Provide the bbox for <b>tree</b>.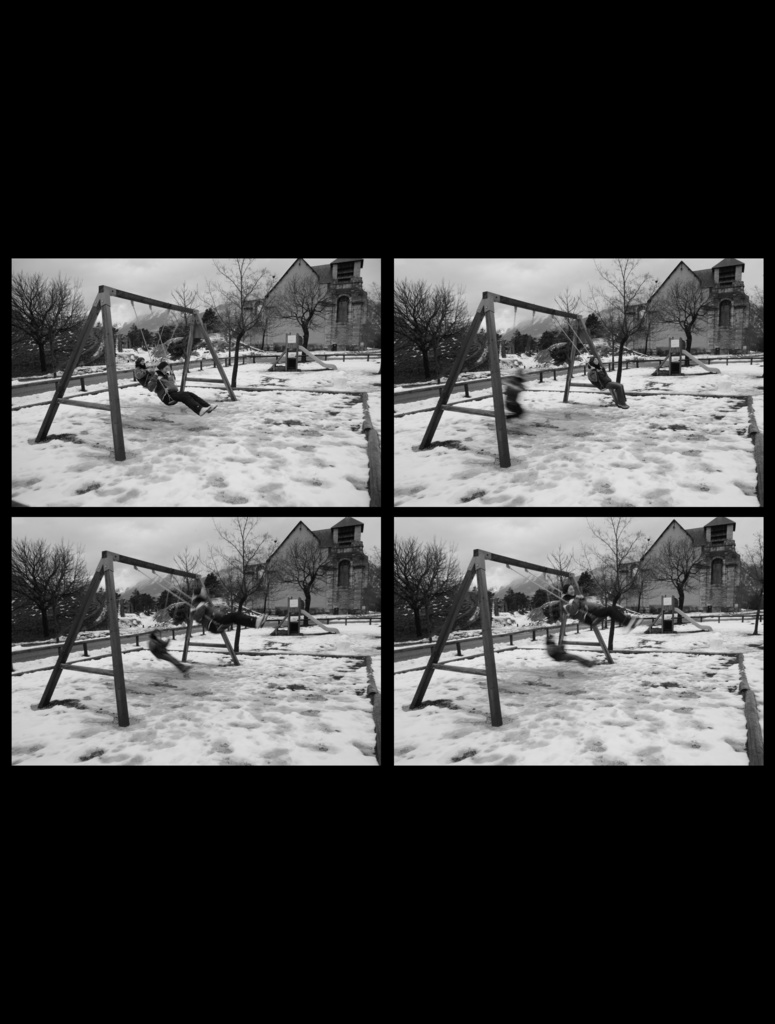
Rect(646, 536, 709, 623).
